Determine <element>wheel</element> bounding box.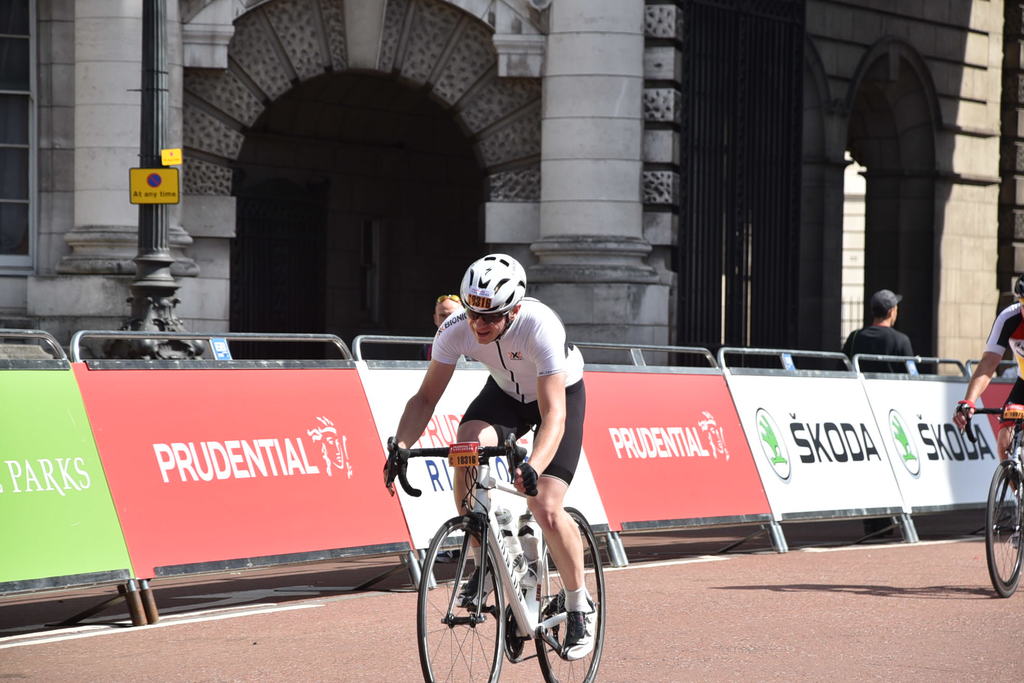
Determined: BBox(535, 506, 605, 682).
